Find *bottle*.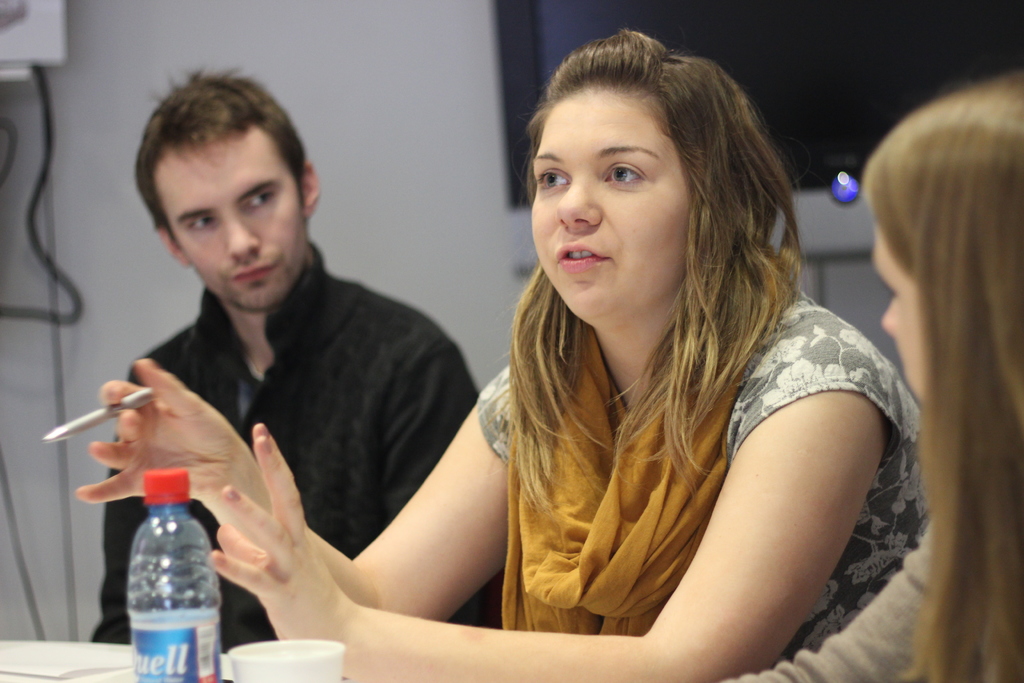
122,466,234,682.
